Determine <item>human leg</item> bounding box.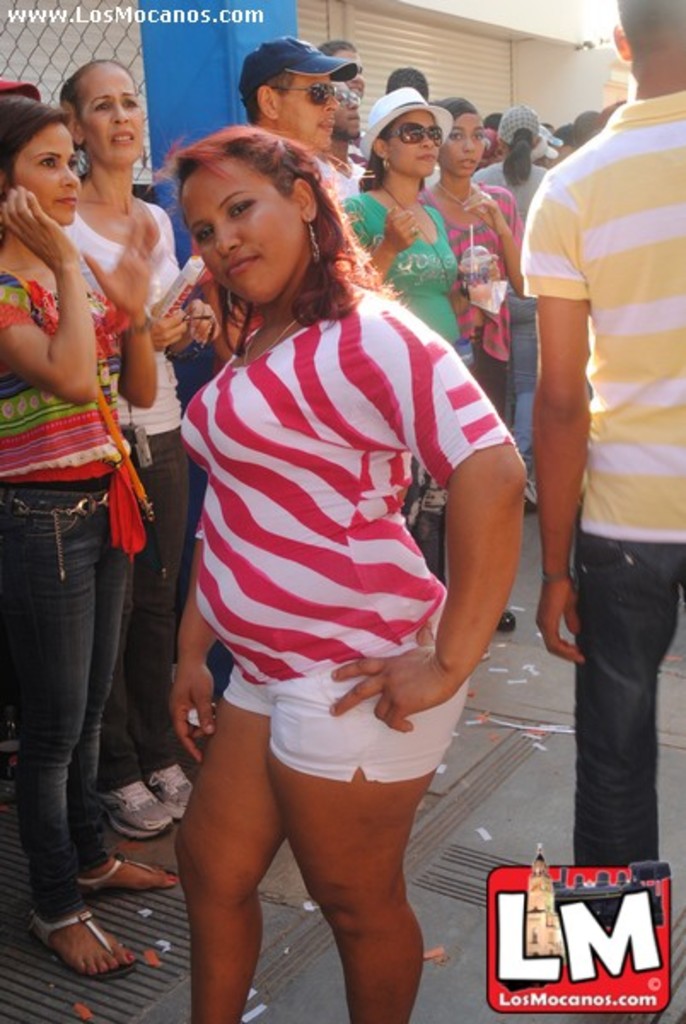
Determined: x1=266 y1=654 x2=464 y2=1022.
